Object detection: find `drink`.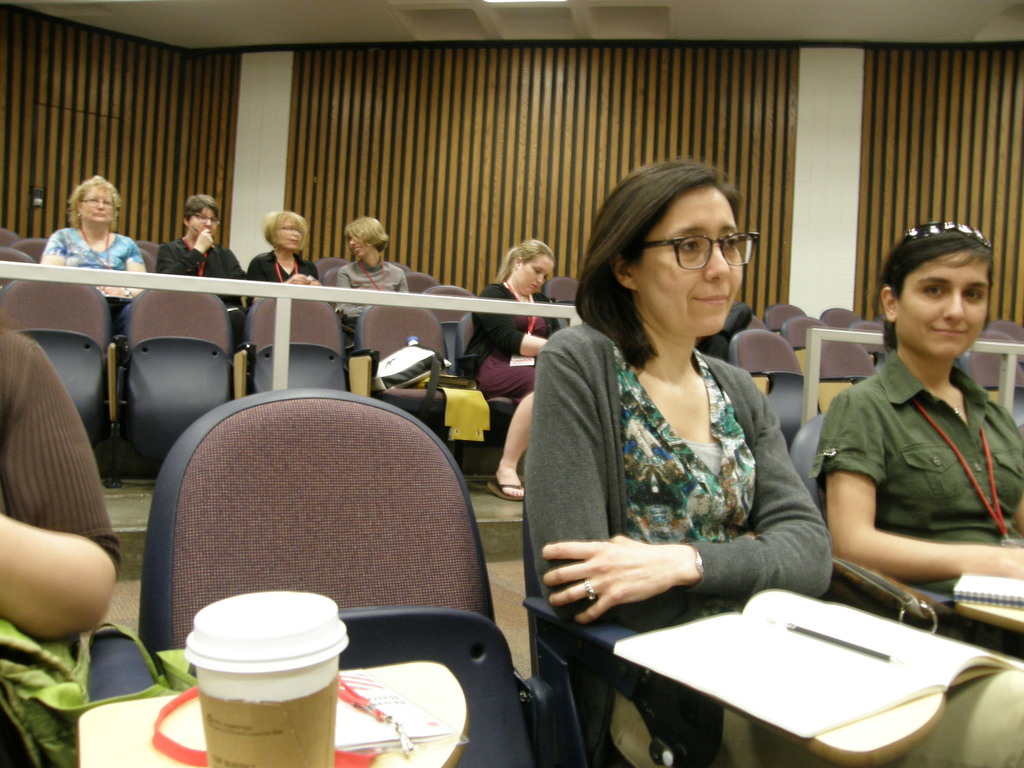
[184, 592, 344, 755].
